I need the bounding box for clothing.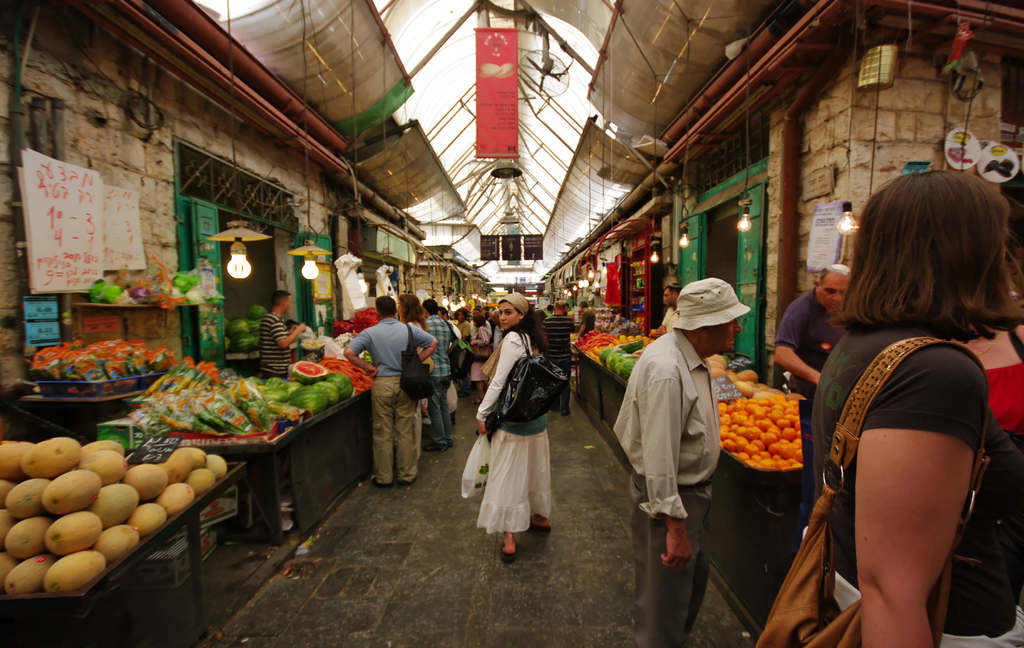
Here it is: Rect(346, 316, 433, 480).
